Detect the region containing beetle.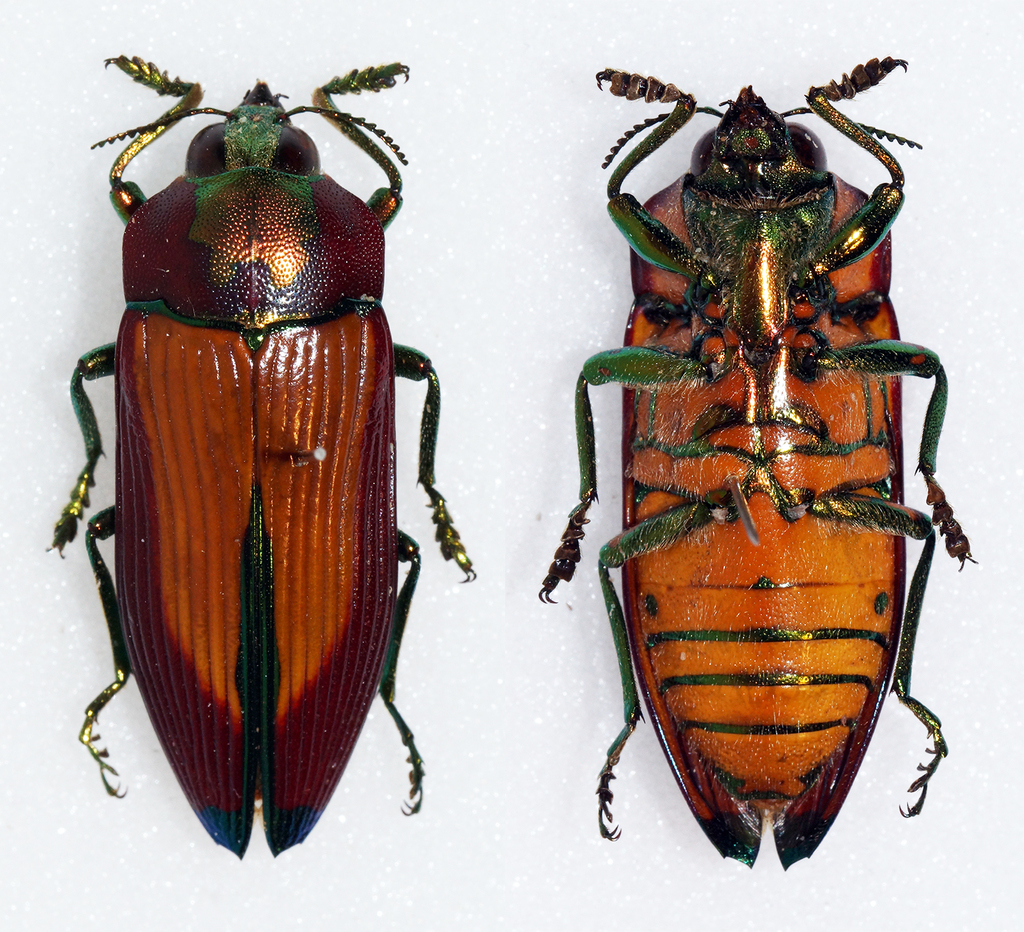
rect(532, 51, 972, 871).
